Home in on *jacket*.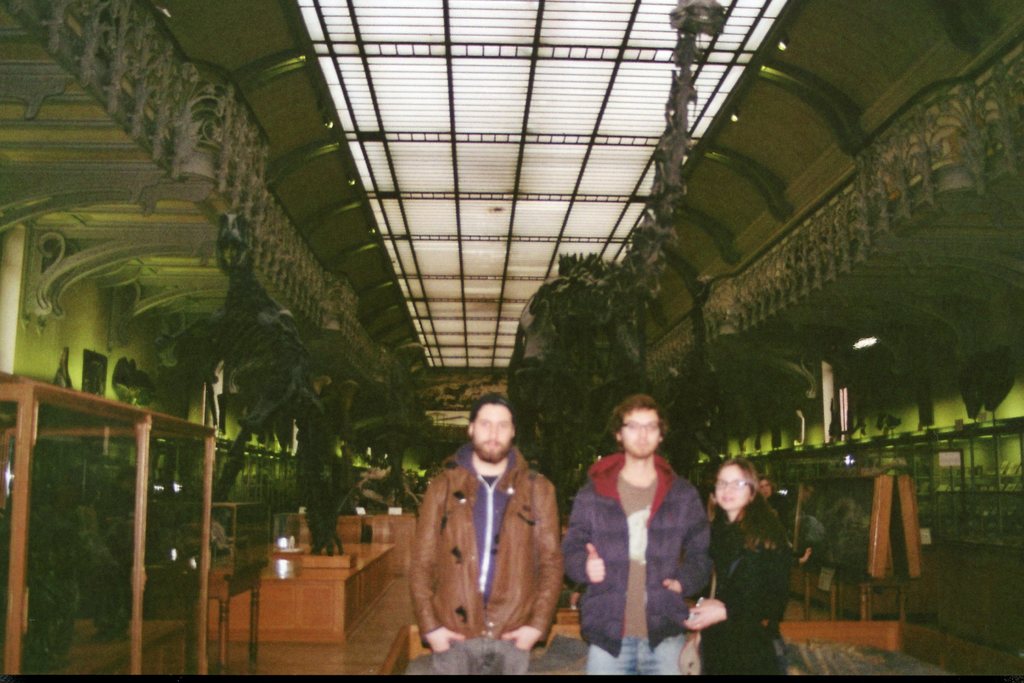
Homed in at <region>404, 427, 575, 643</region>.
